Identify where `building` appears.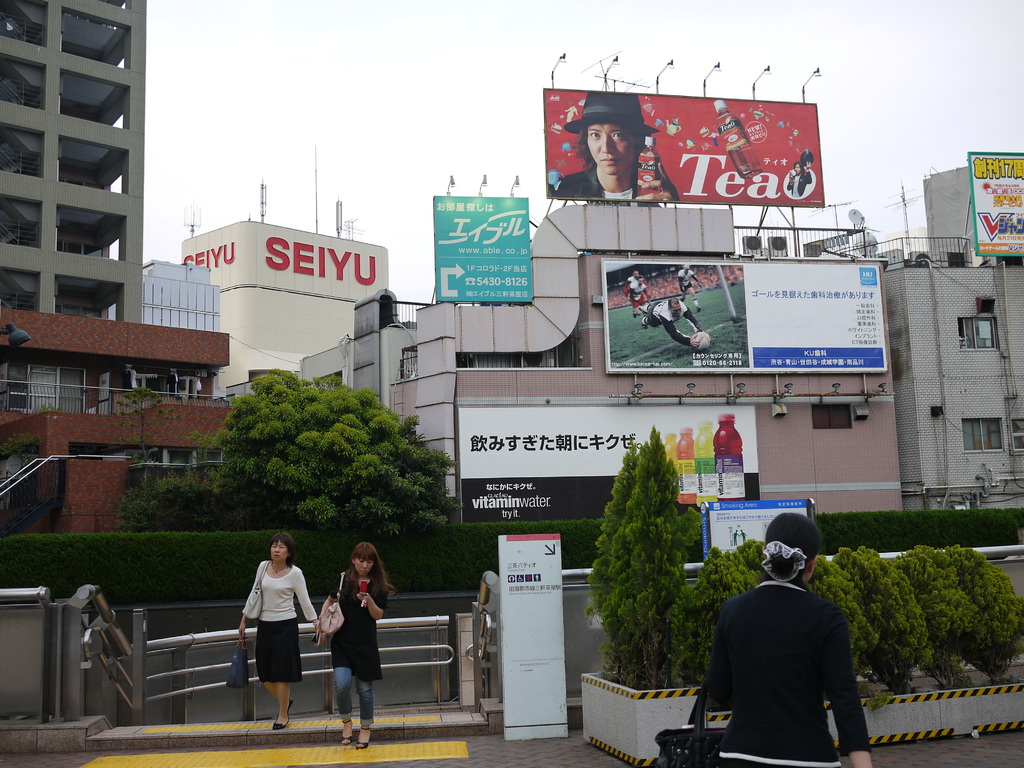
Appears at crop(873, 166, 1023, 516).
